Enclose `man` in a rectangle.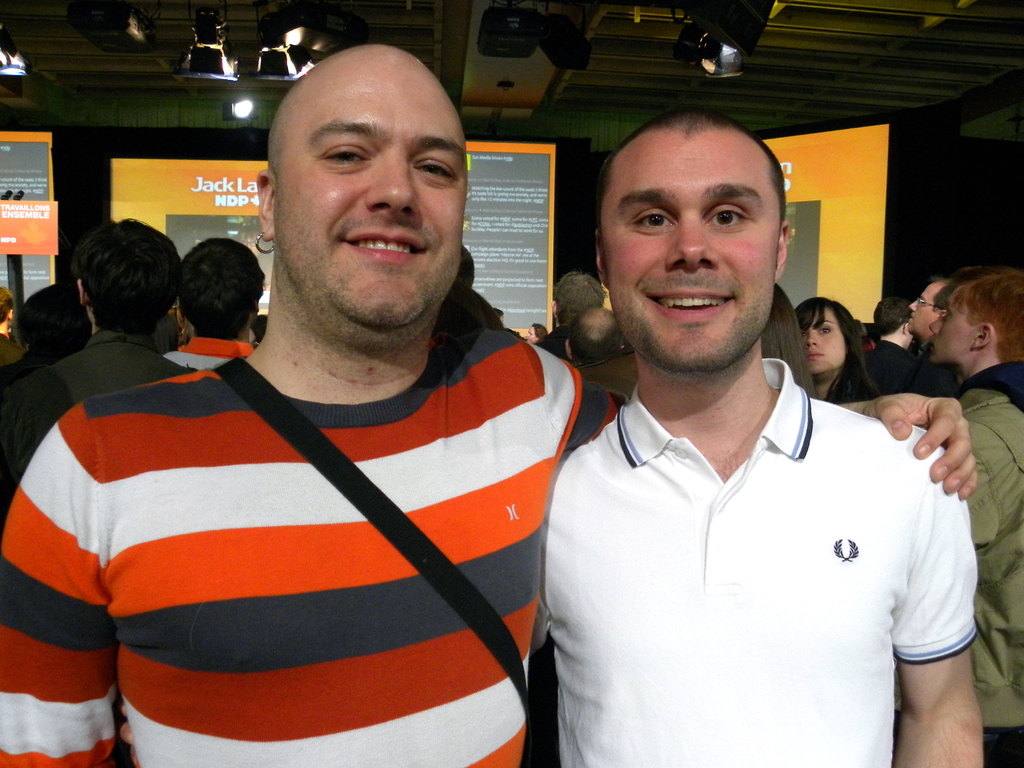
(910,277,958,364).
